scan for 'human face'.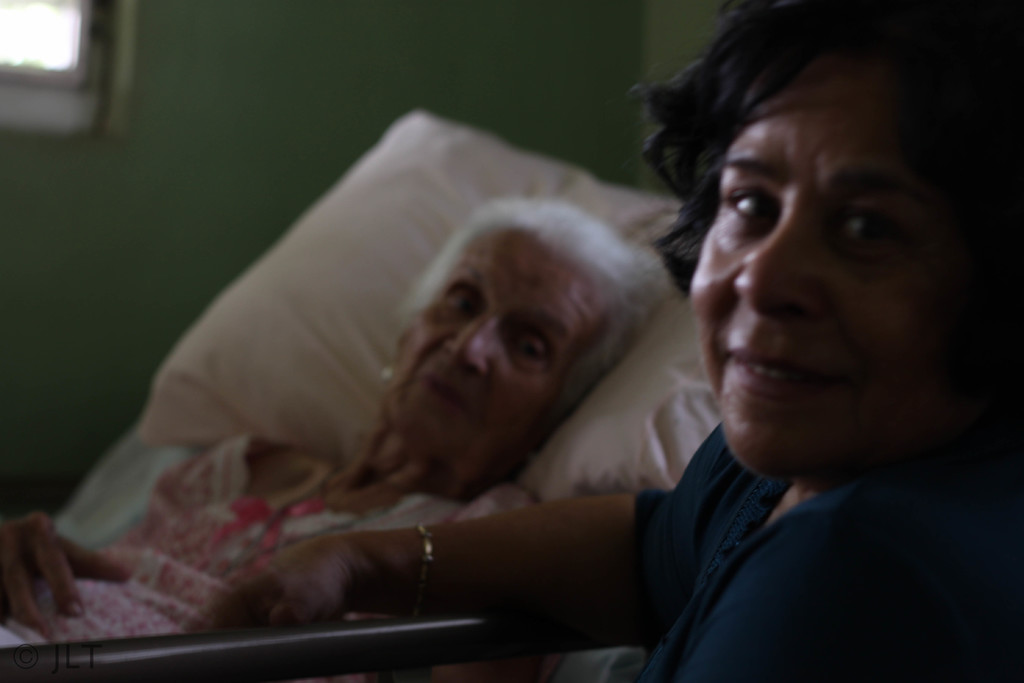
Scan result: <box>689,86,955,483</box>.
